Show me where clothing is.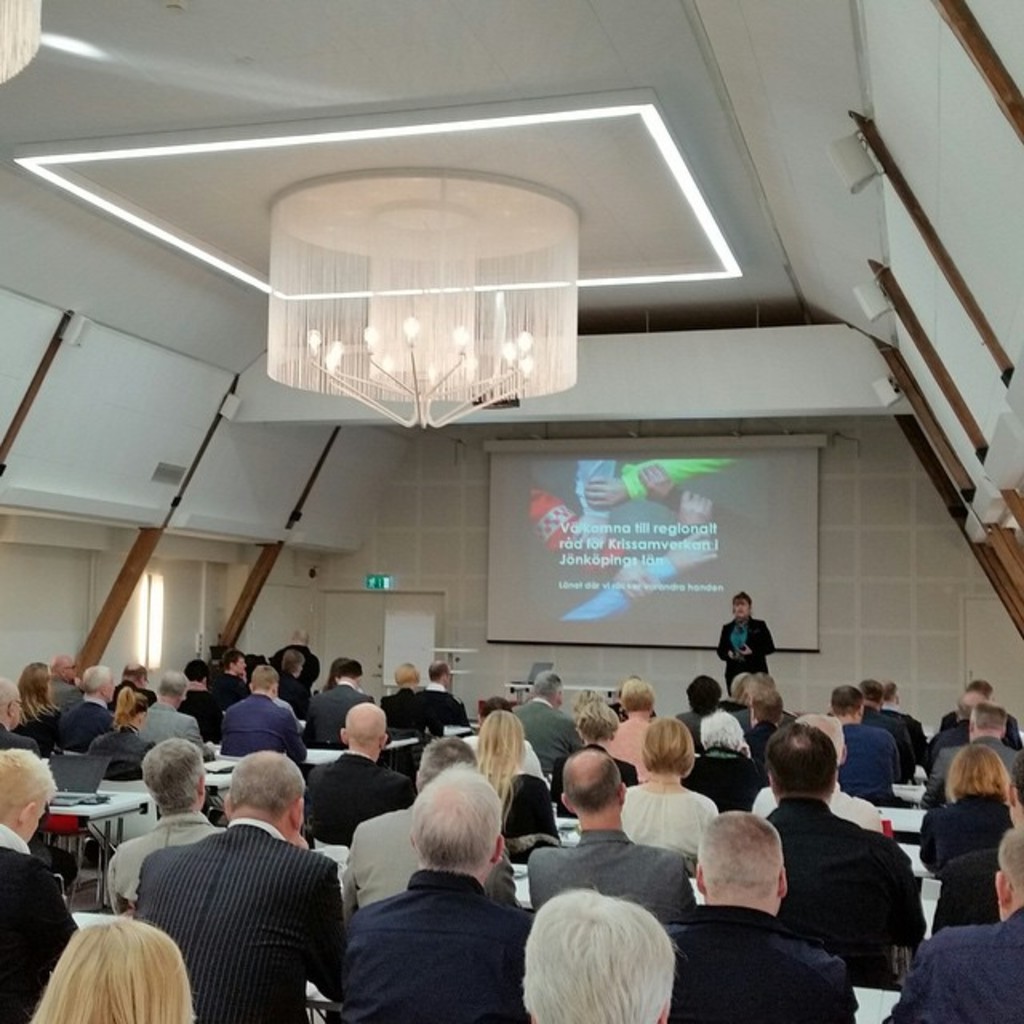
clothing is at bbox=[214, 675, 243, 707].
